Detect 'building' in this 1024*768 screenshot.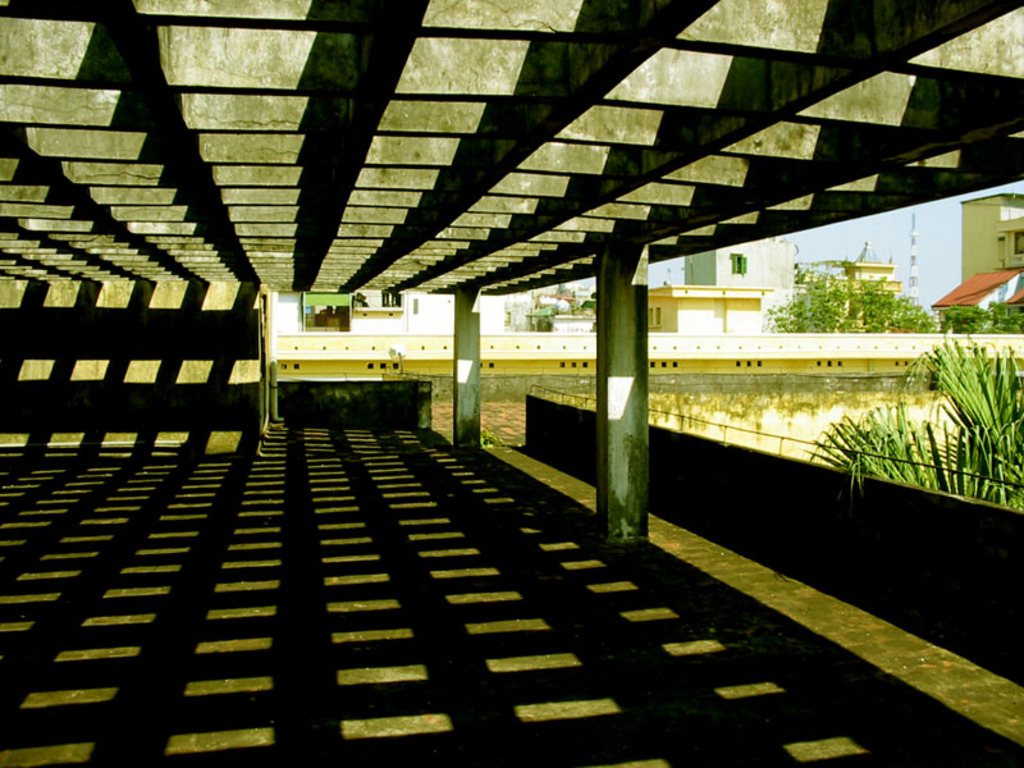
Detection: pyautogui.locateOnScreen(648, 229, 794, 335).
